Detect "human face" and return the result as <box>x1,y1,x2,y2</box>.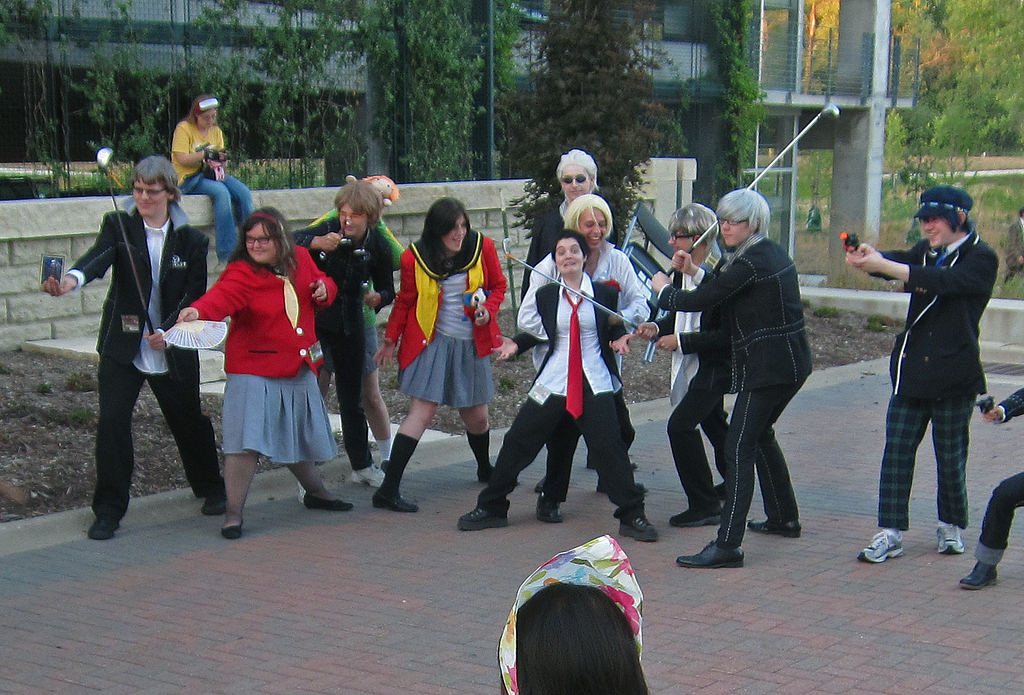
<box>555,241,581,270</box>.
